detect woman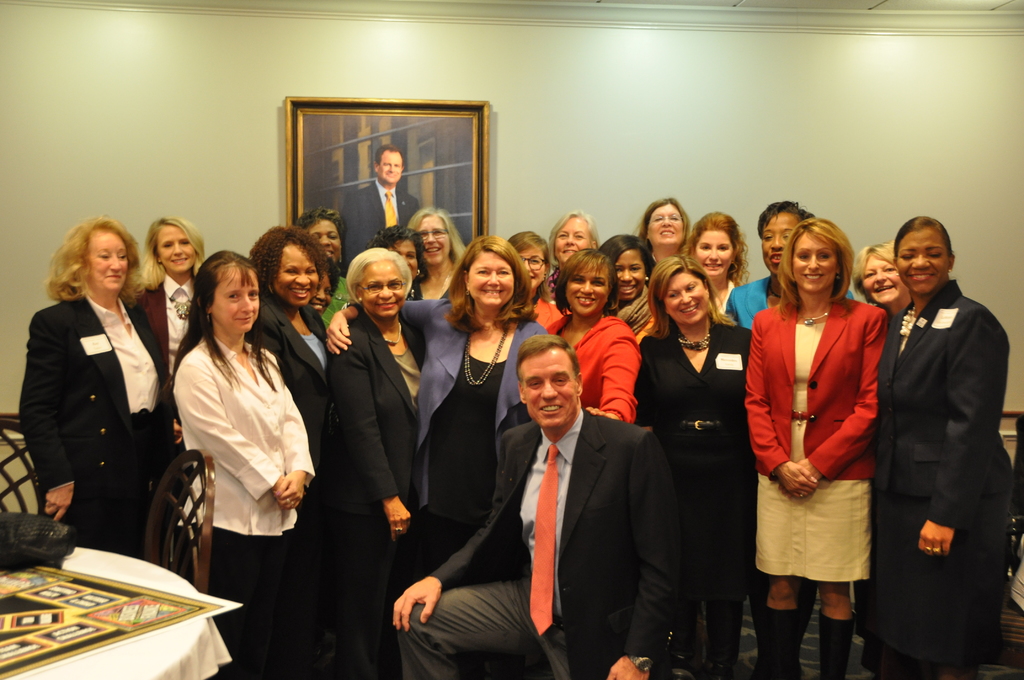
x1=141 y1=211 x2=207 y2=365
